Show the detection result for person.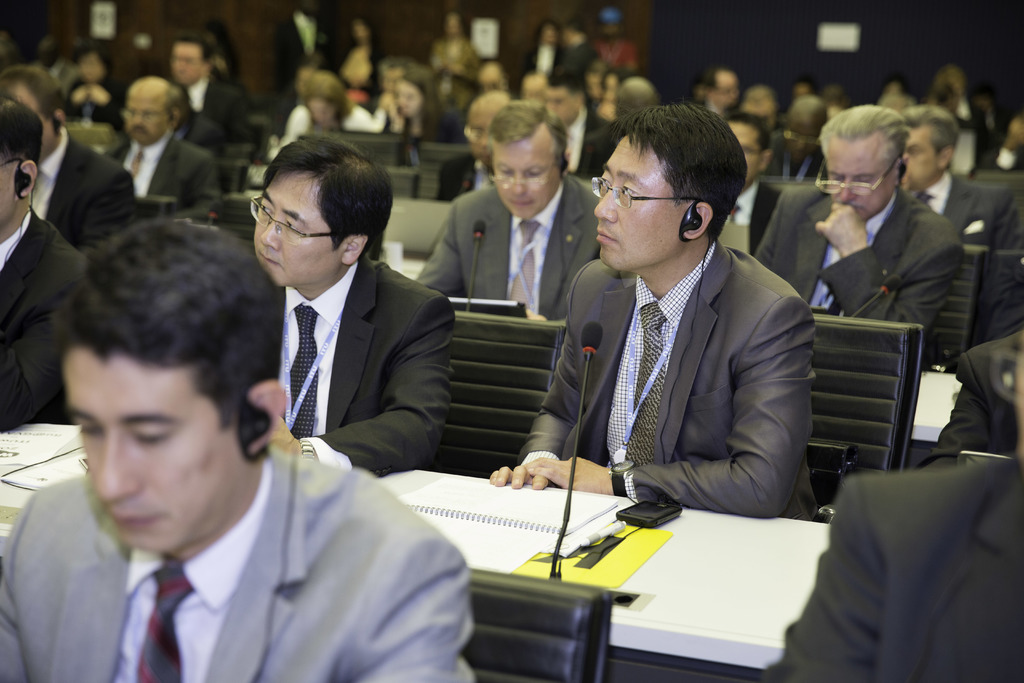
rect(803, 122, 978, 370).
